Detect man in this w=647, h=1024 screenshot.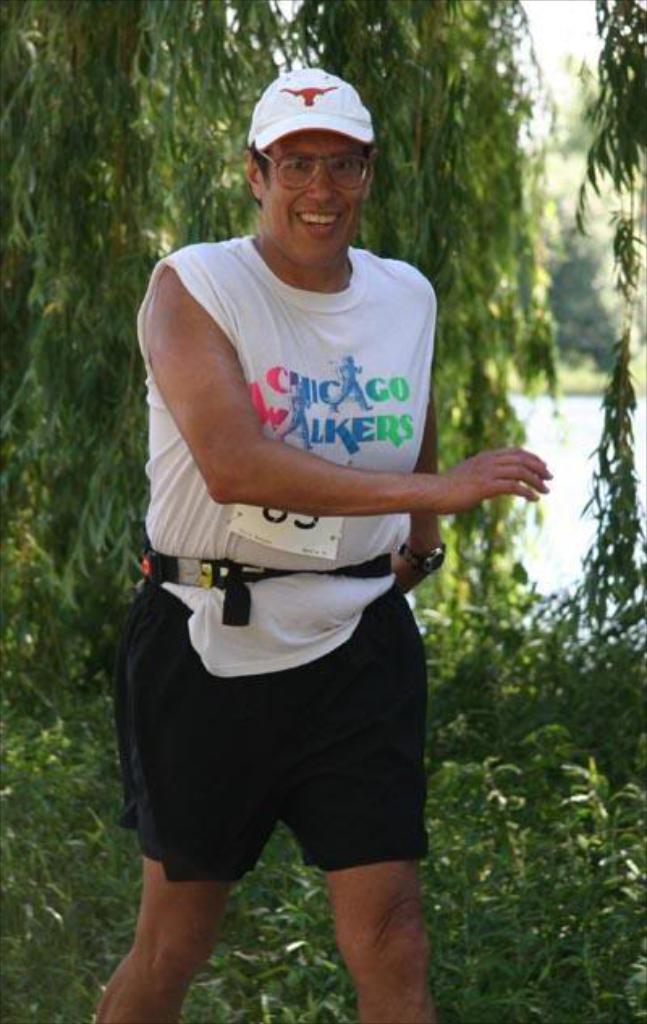
Detection: {"left": 108, "top": 63, "right": 531, "bottom": 1022}.
